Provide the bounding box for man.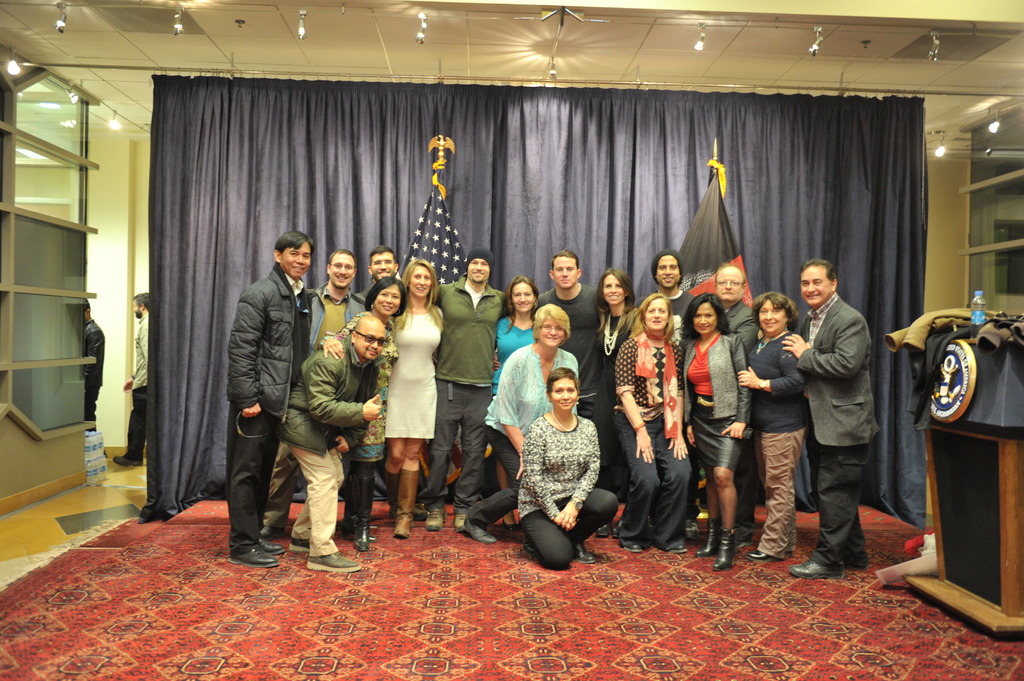
[109, 289, 155, 471].
